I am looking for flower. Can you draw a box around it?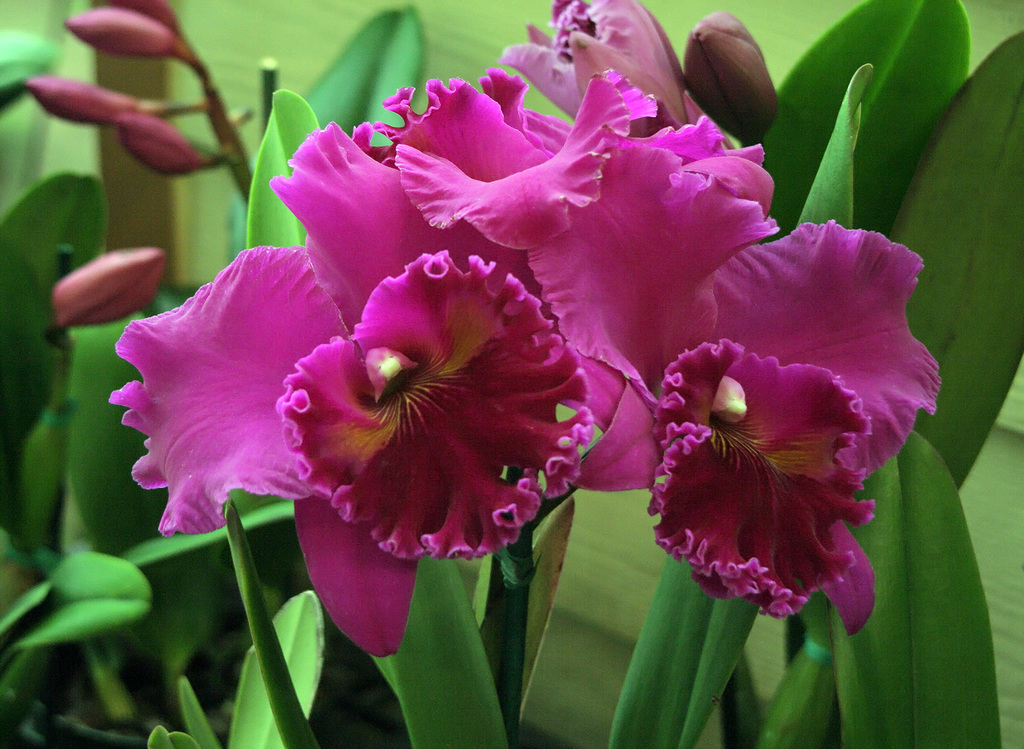
Sure, the bounding box is [left=102, top=0, right=189, bottom=40].
